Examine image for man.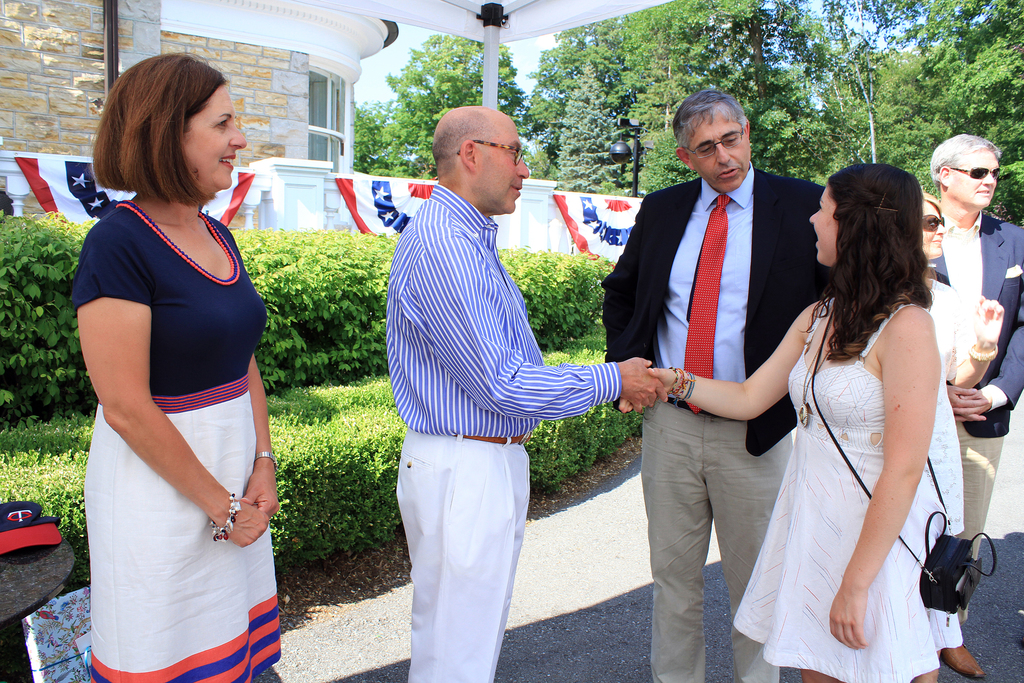
Examination result: (396,107,664,682).
